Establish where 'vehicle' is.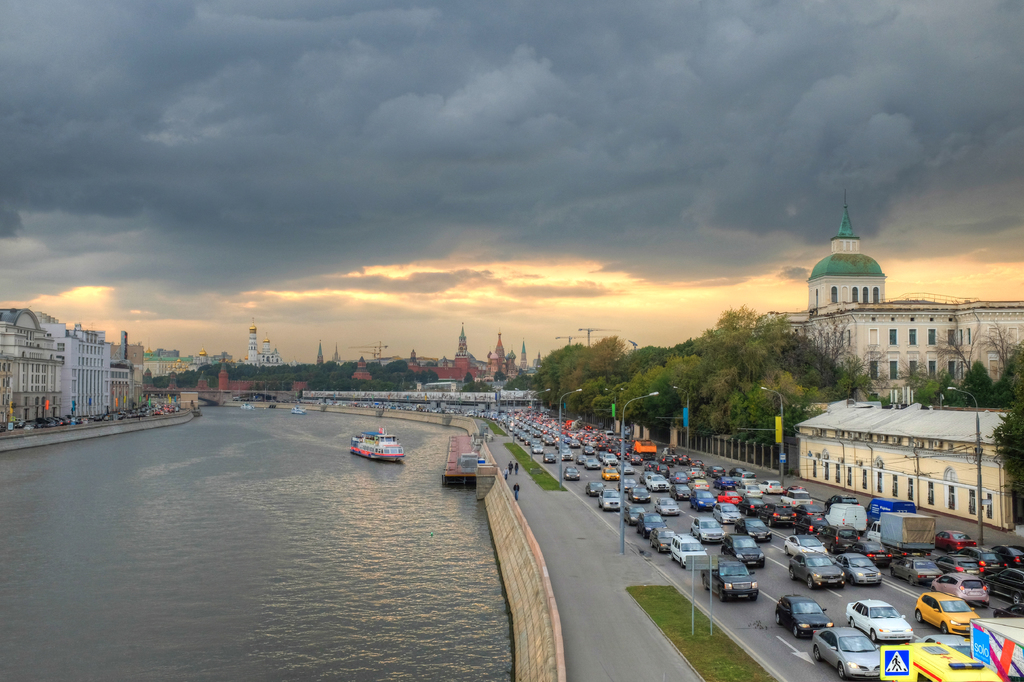
Established at (left=597, top=466, right=624, bottom=480).
